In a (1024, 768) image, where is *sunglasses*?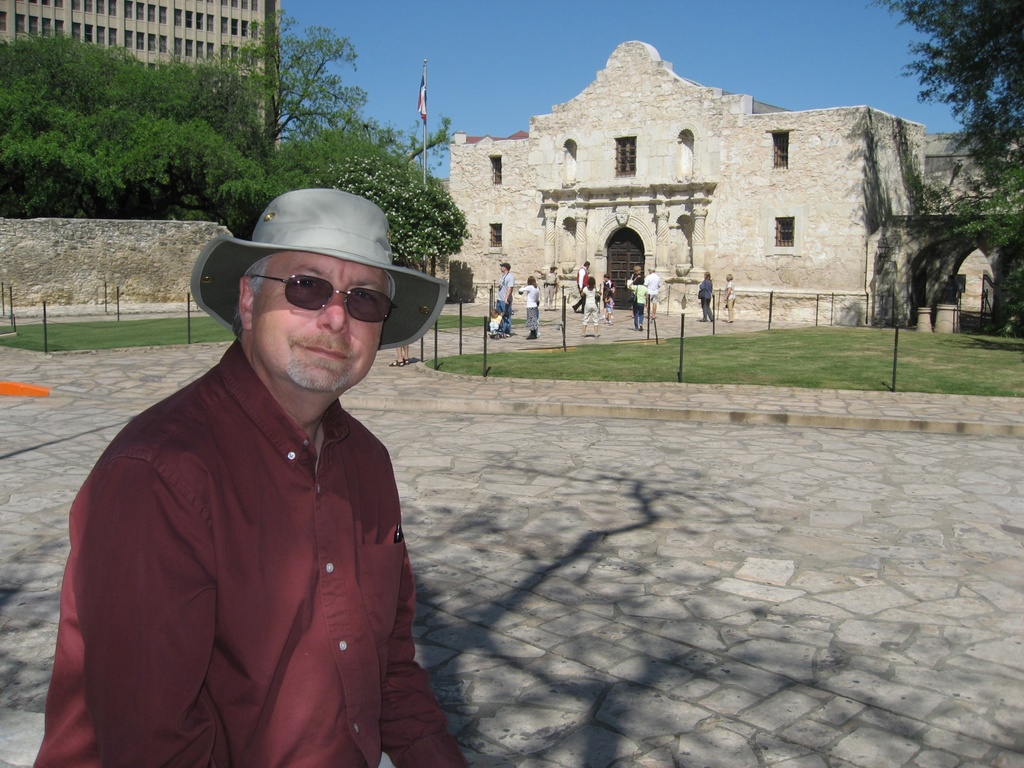
<bbox>250, 269, 397, 328</bbox>.
